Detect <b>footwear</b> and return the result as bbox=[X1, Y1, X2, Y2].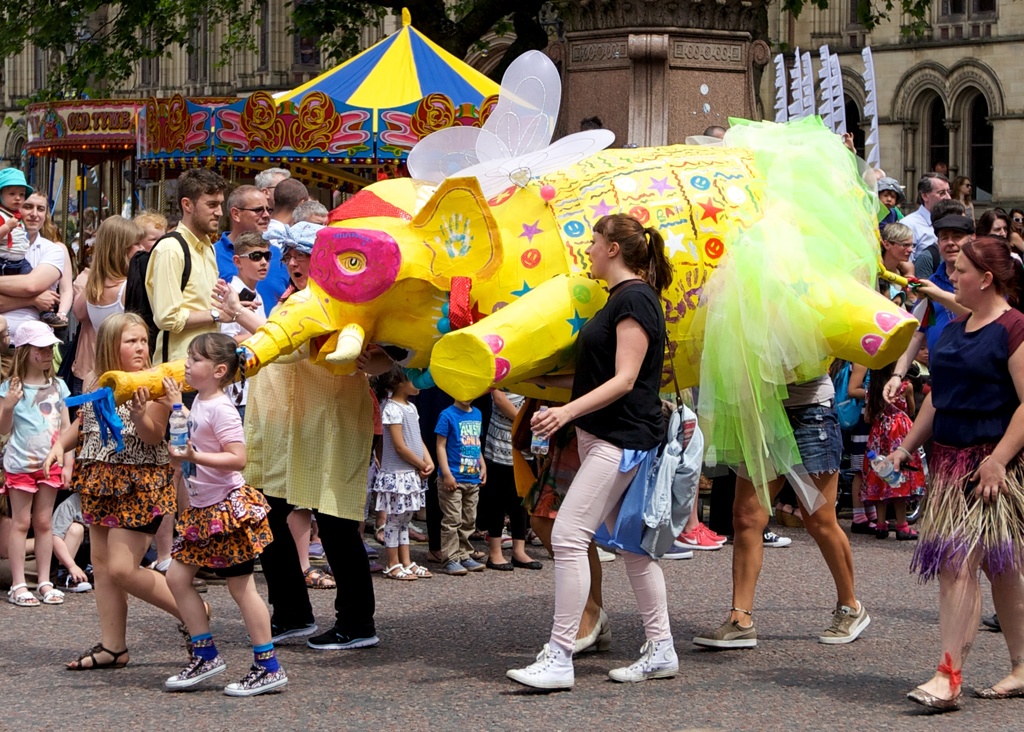
bbox=[877, 528, 890, 539].
